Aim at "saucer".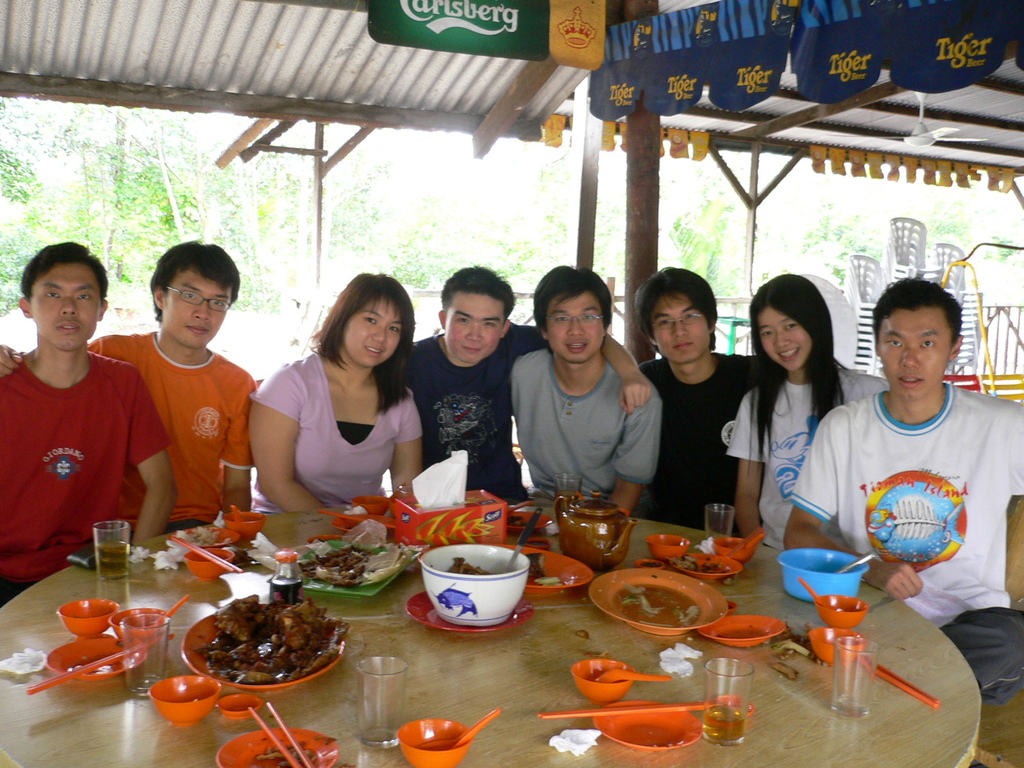
Aimed at [671, 553, 743, 584].
